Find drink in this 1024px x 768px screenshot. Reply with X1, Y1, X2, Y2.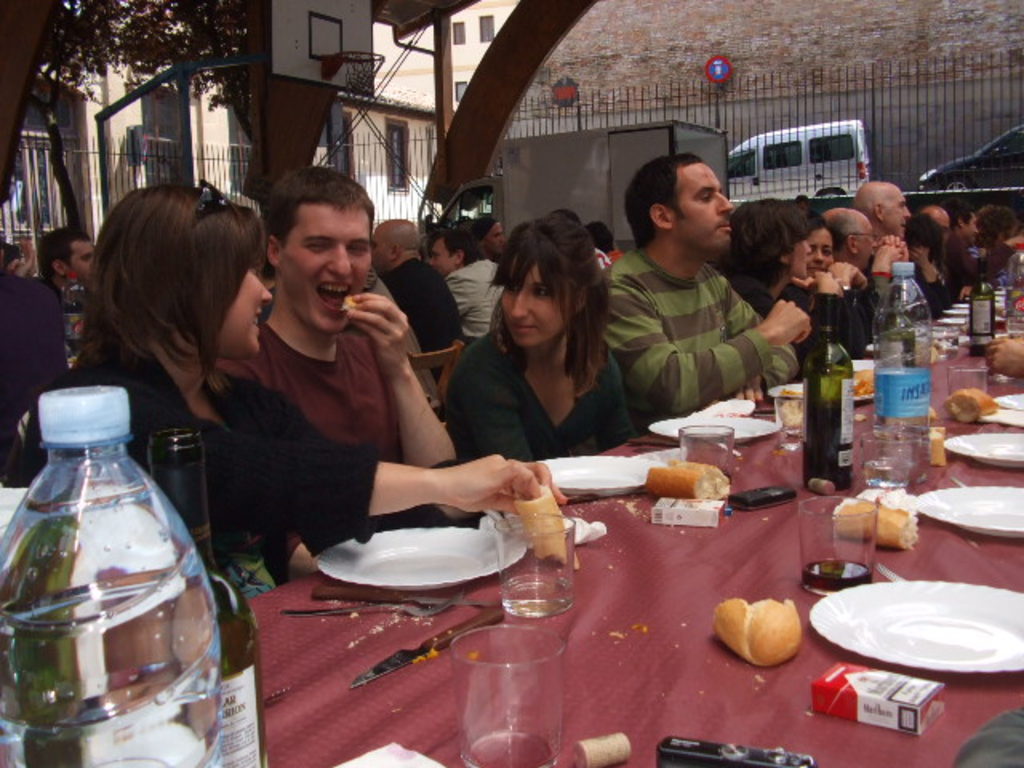
970, 251, 994, 357.
